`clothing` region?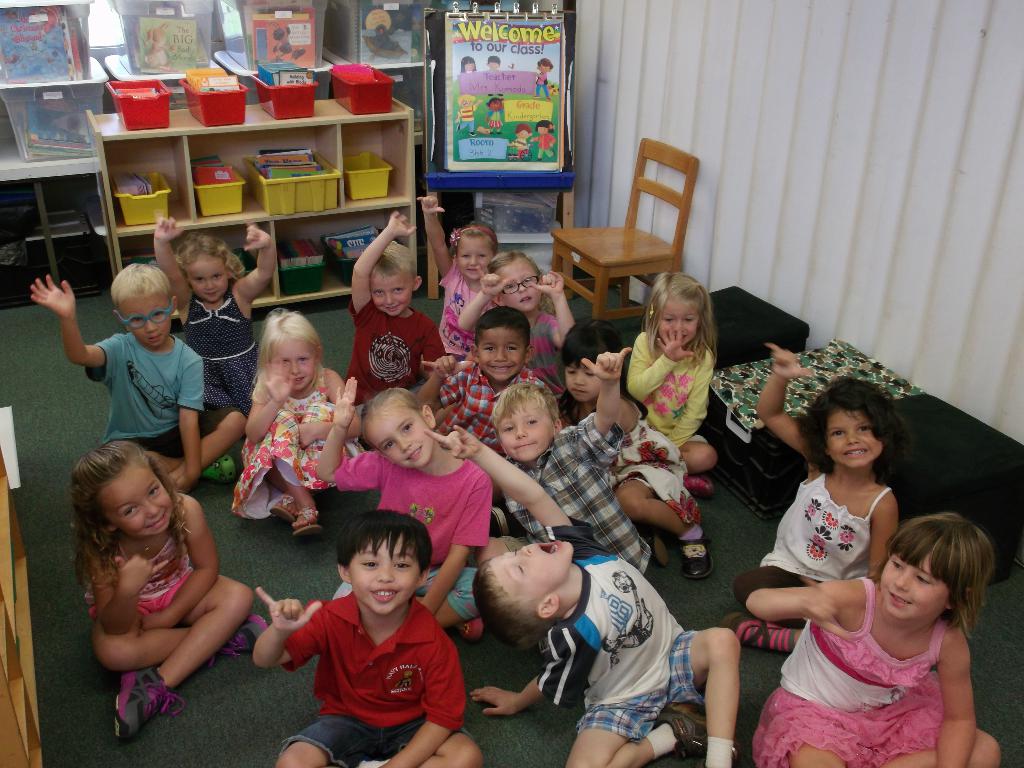
[266,587,459,752]
